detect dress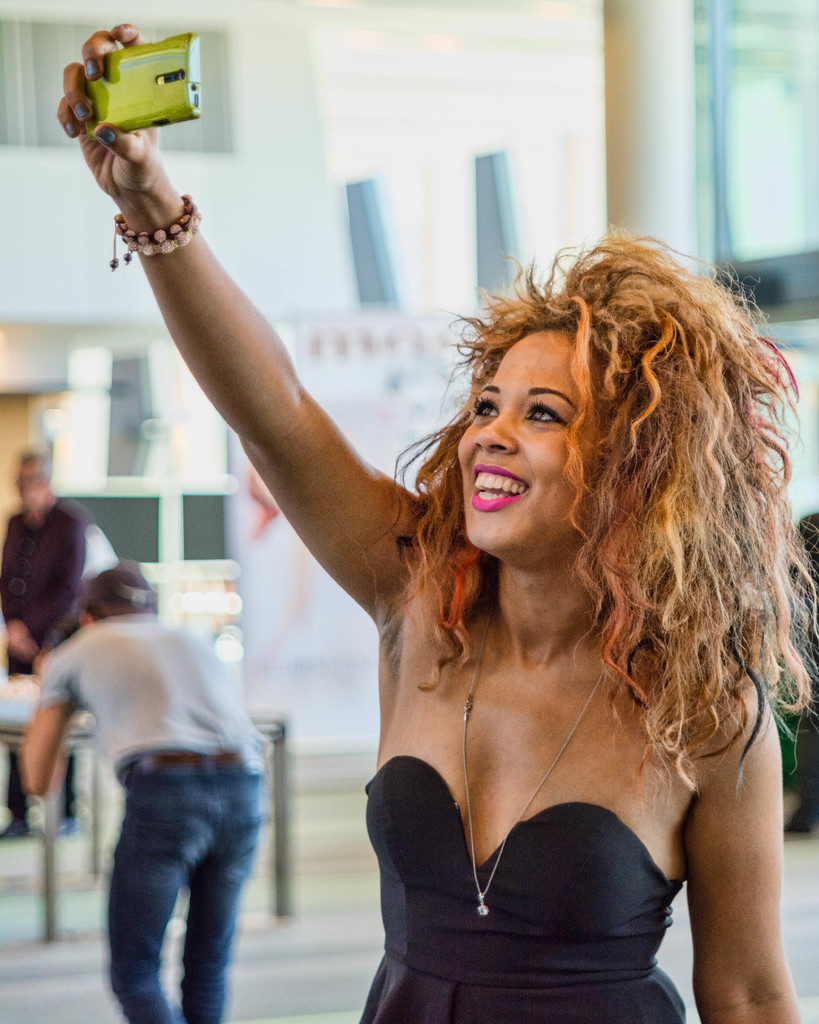
detection(360, 756, 685, 1023)
